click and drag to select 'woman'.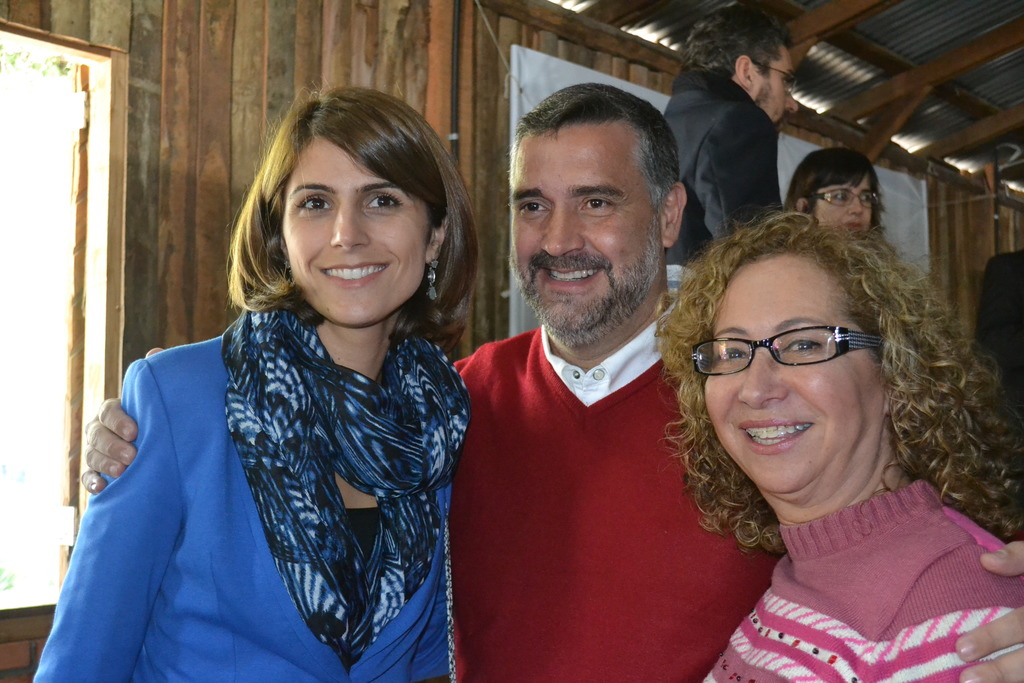
Selection: (35, 84, 472, 682).
